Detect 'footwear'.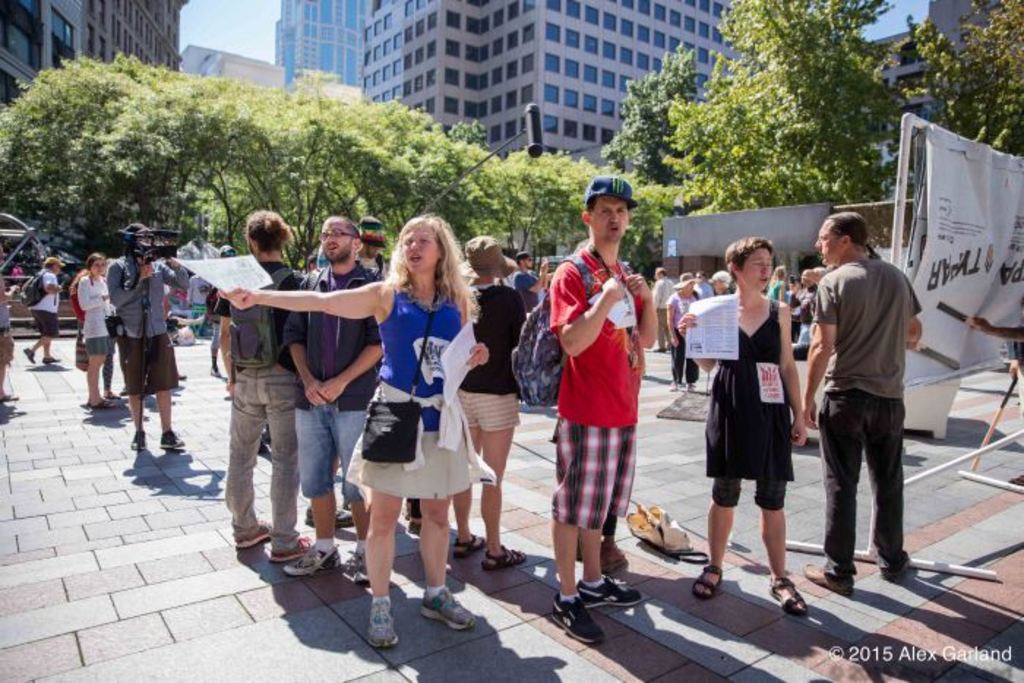
Detected at bbox=[689, 565, 718, 592].
